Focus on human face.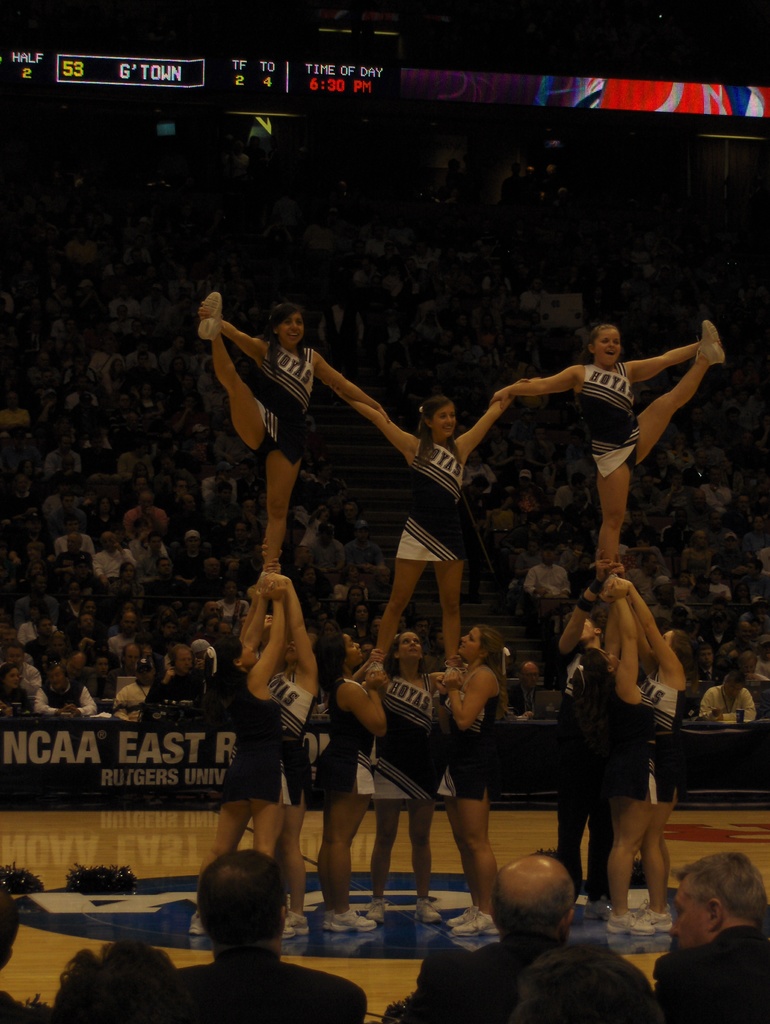
Focused at select_region(343, 628, 365, 665).
